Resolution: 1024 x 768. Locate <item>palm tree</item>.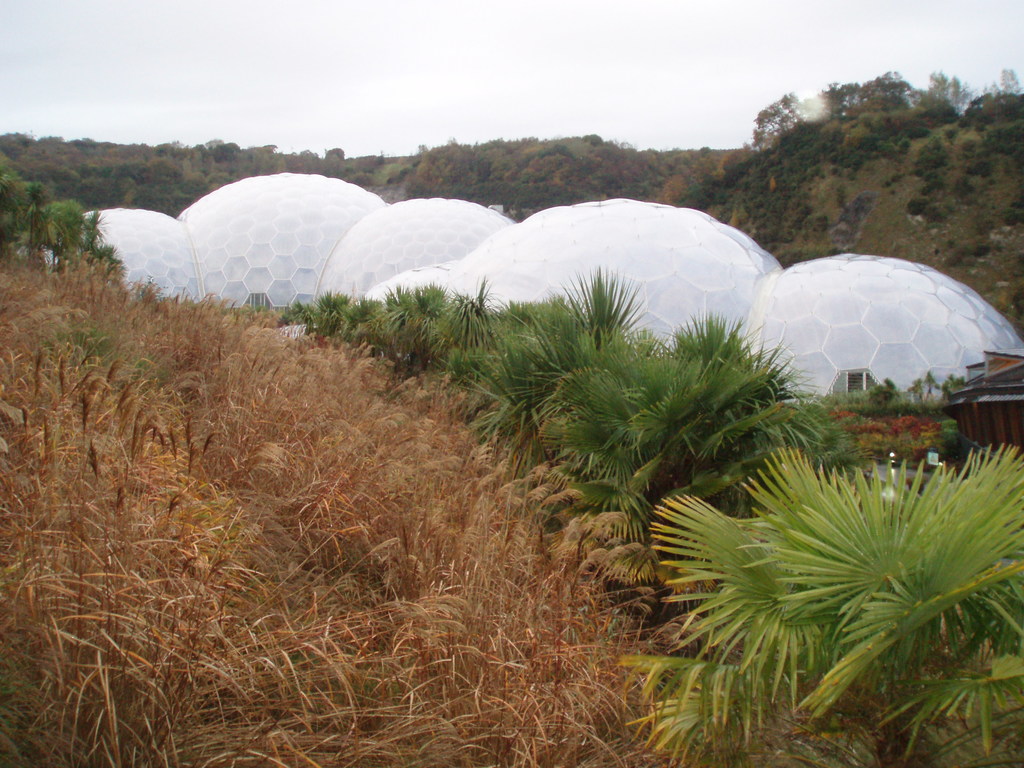
BBox(643, 318, 761, 477).
